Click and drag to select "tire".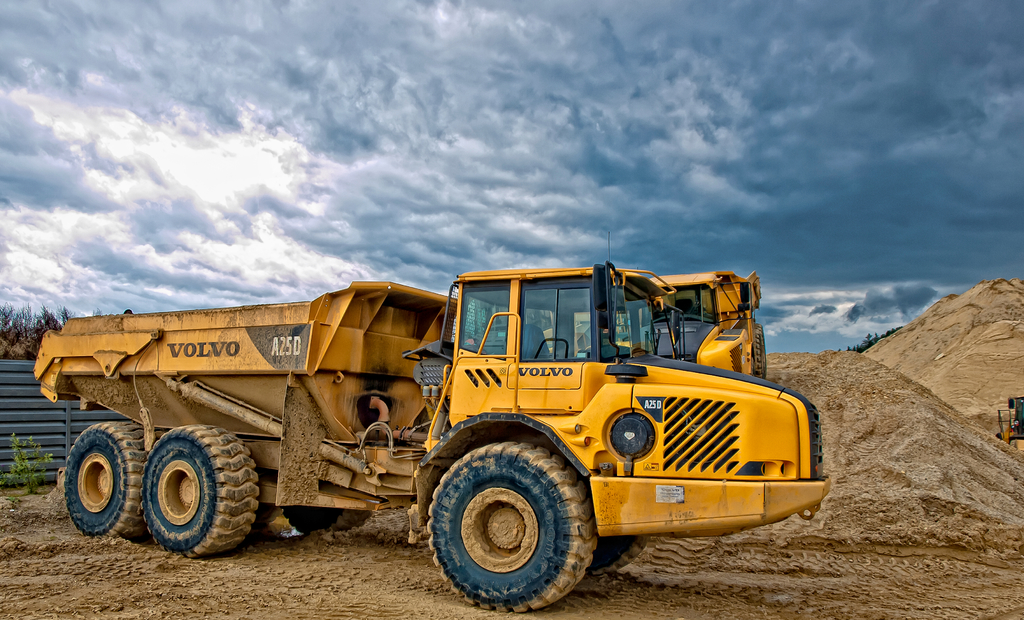
Selection: bbox(62, 421, 150, 537).
